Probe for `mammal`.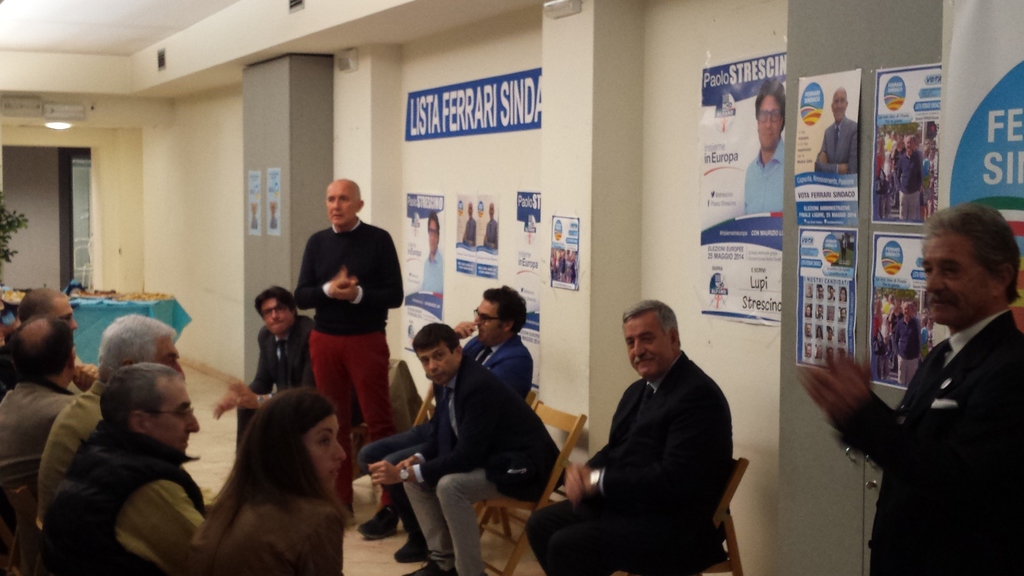
Probe result: 367/282/568/575.
